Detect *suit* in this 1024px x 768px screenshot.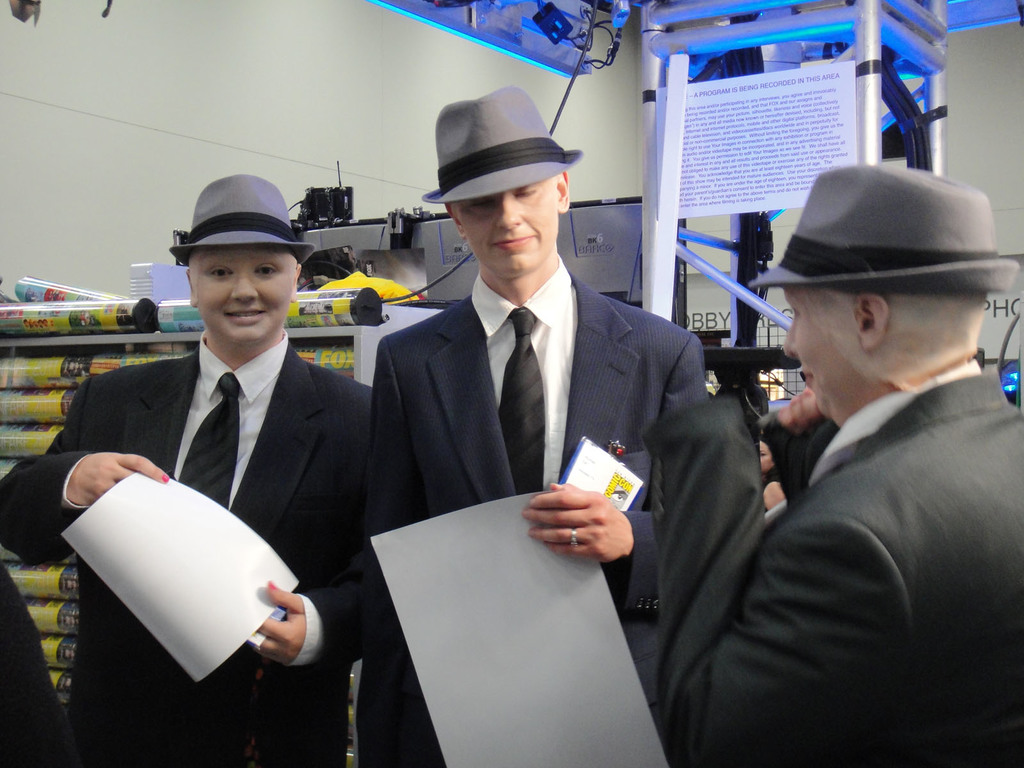
Detection: <box>641,357,1023,767</box>.
